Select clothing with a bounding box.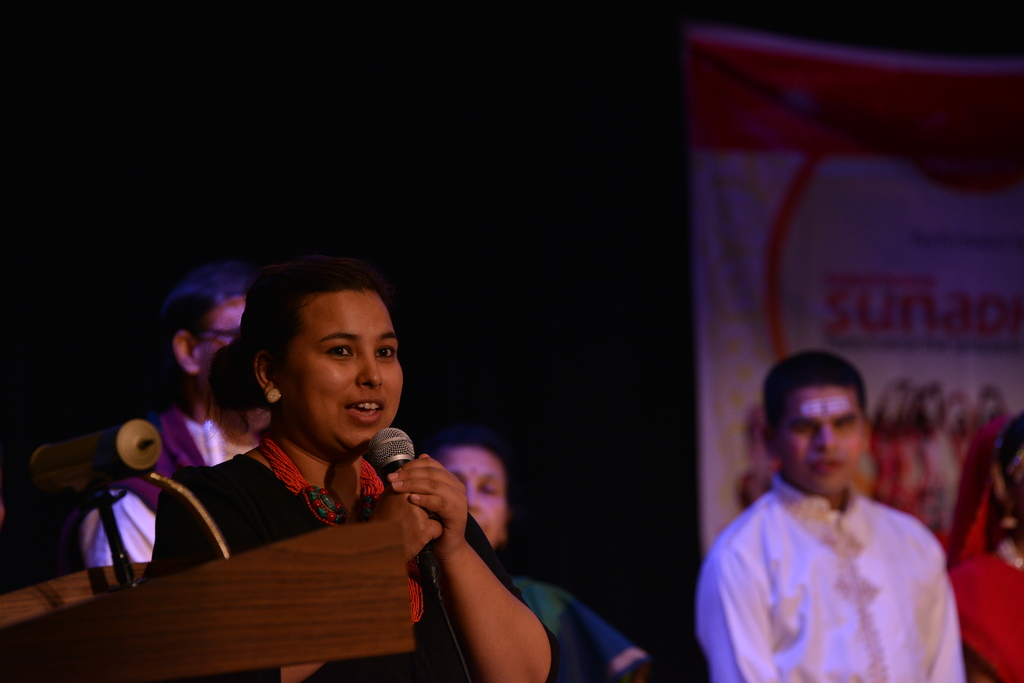
{"left": 702, "top": 447, "right": 967, "bottom": 671}.
